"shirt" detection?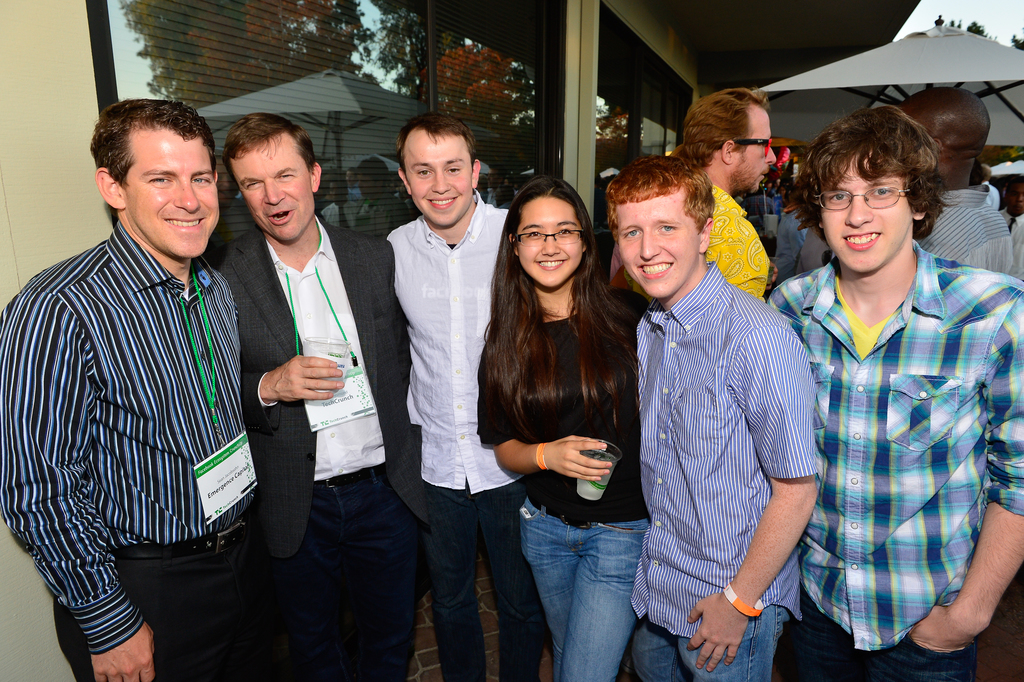
pyautogui.locateOnScreen(625, 256, 820, 639)
